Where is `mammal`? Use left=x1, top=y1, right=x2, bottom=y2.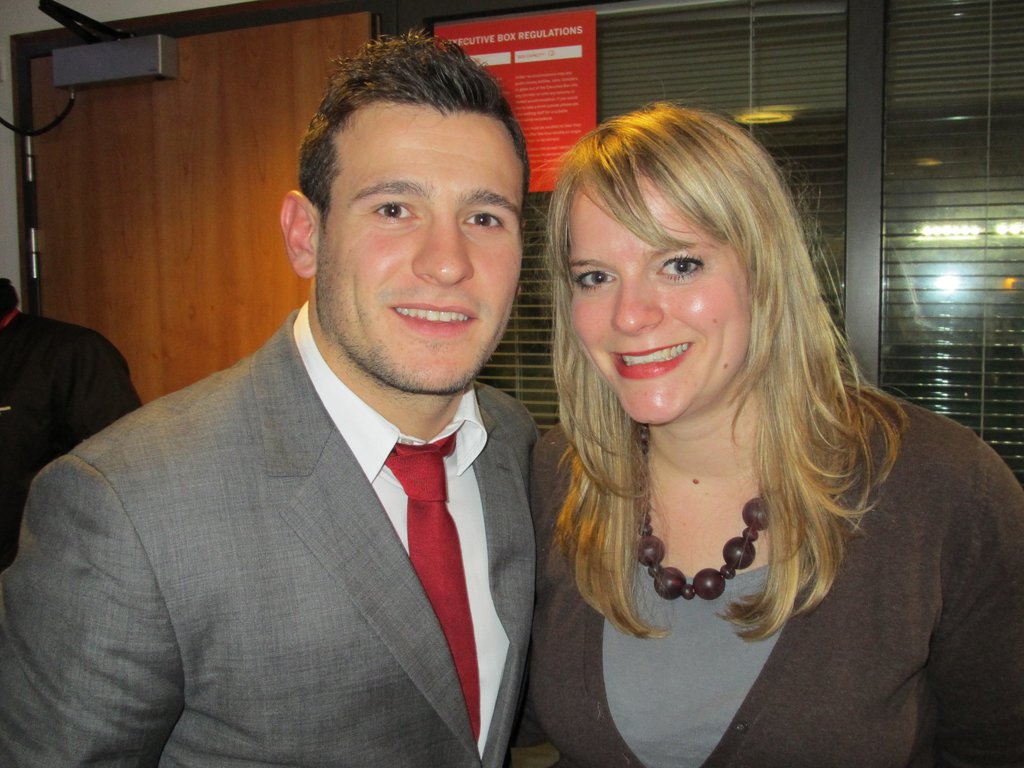
left=504, top=71, right=1023, bottom=767.
